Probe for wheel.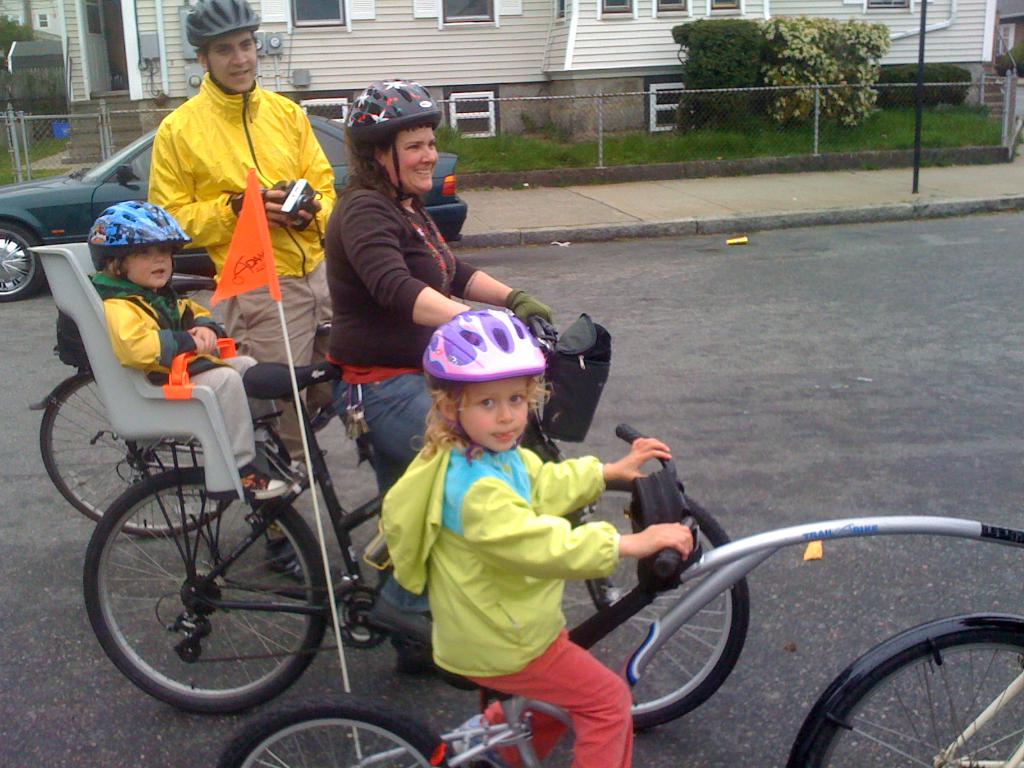
Probe result: {"x1": 558, "y1": 480, "x2": 753, "y2": 733}.
